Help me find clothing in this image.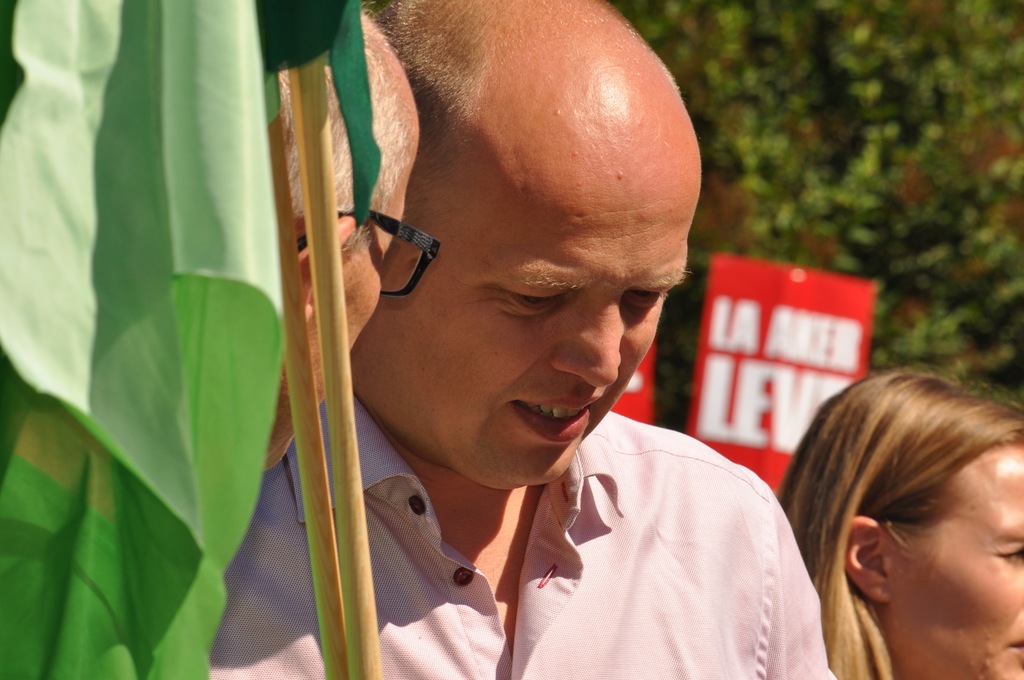
Found it: bbox=(255, 381, 895, 668).
